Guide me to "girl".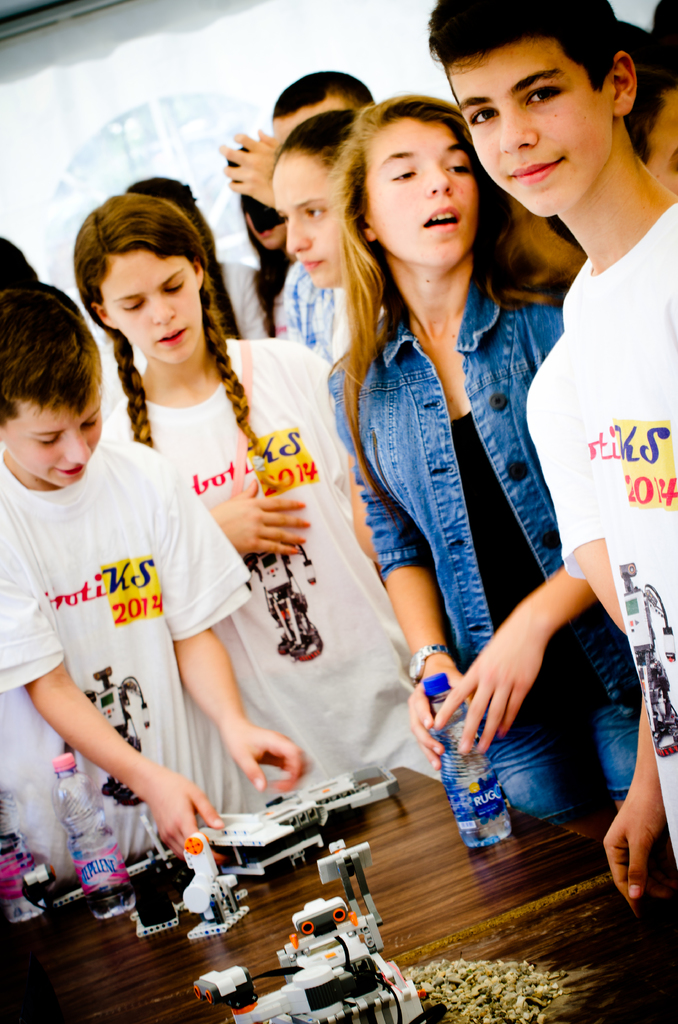
Guidance: (271,108,359,286).
